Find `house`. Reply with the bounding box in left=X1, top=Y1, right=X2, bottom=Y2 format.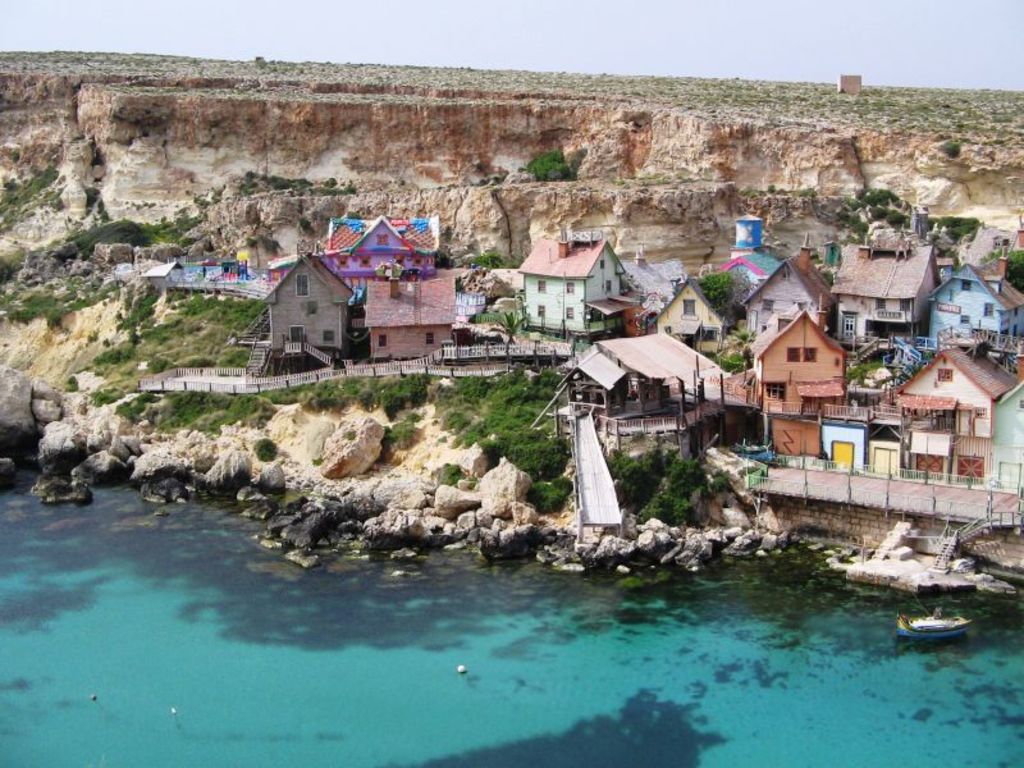
left=521, top=218, right=621, bottom=337.
